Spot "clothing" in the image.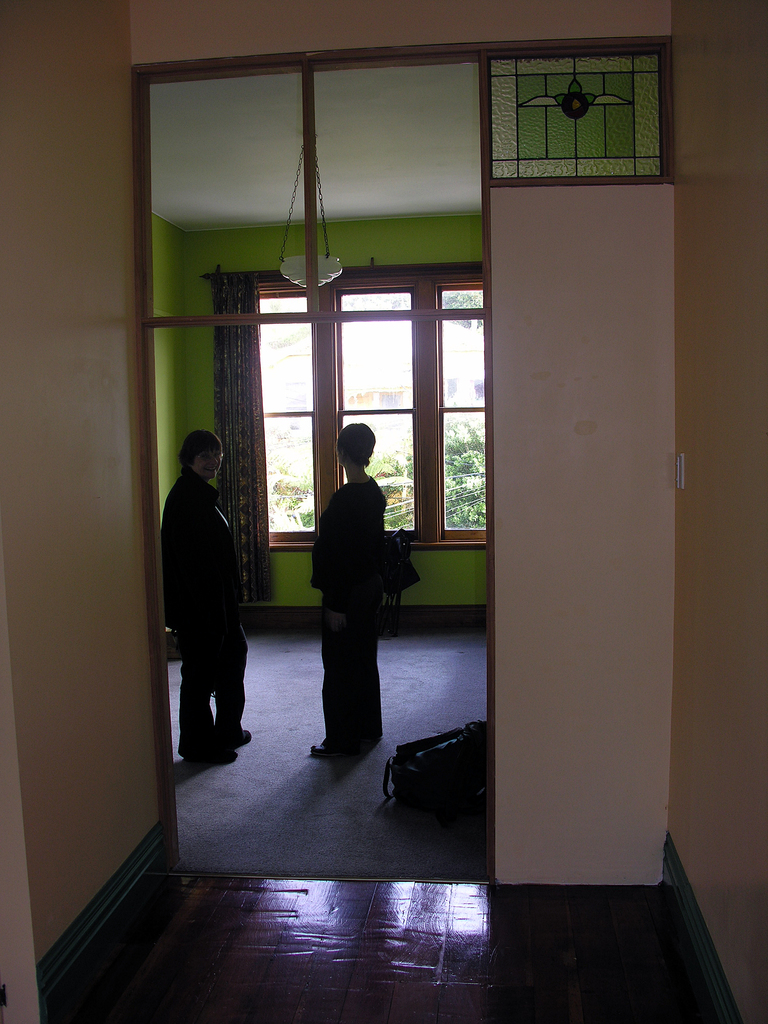
"clothing" found at rect(317, 474, 387, 750).
